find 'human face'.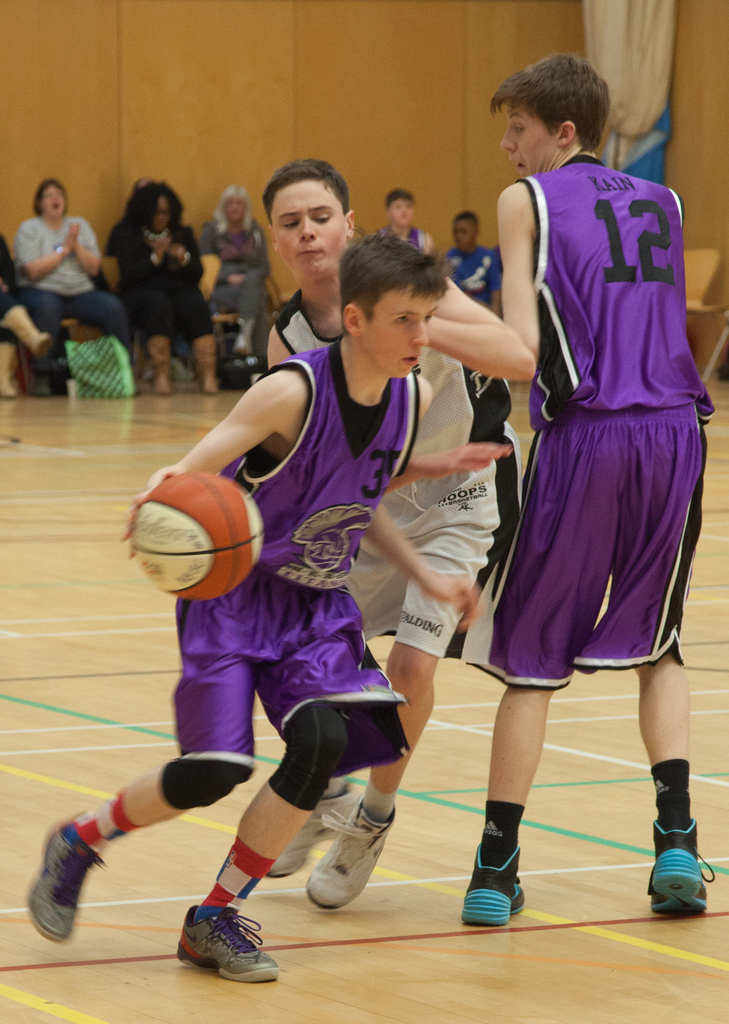
locate(365, 278, 437, 386).
